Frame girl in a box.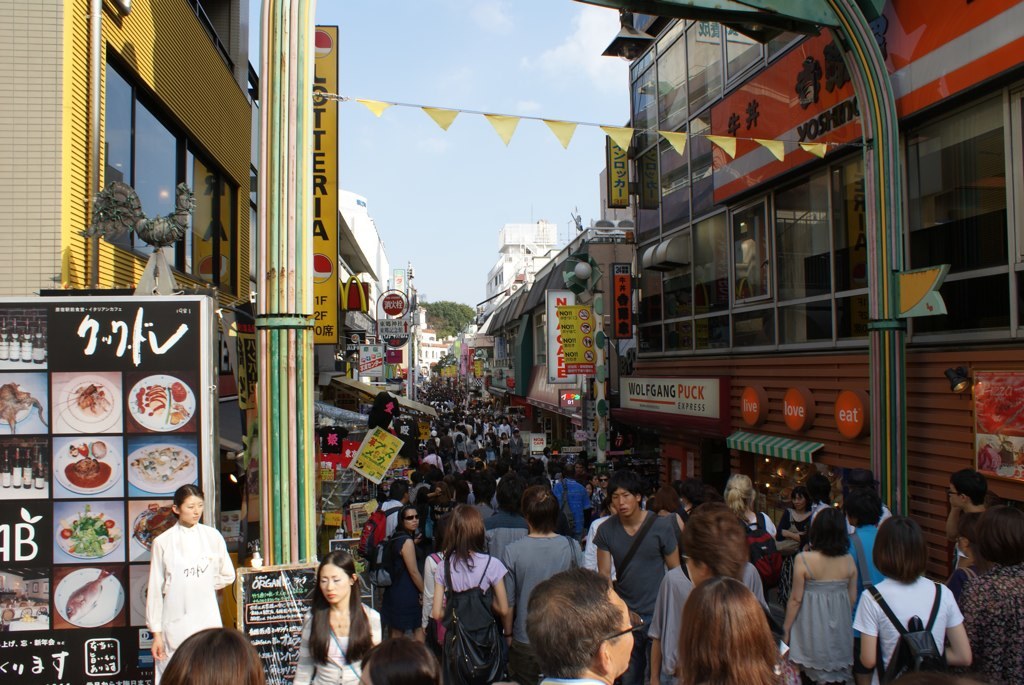
291/552/380/684.
